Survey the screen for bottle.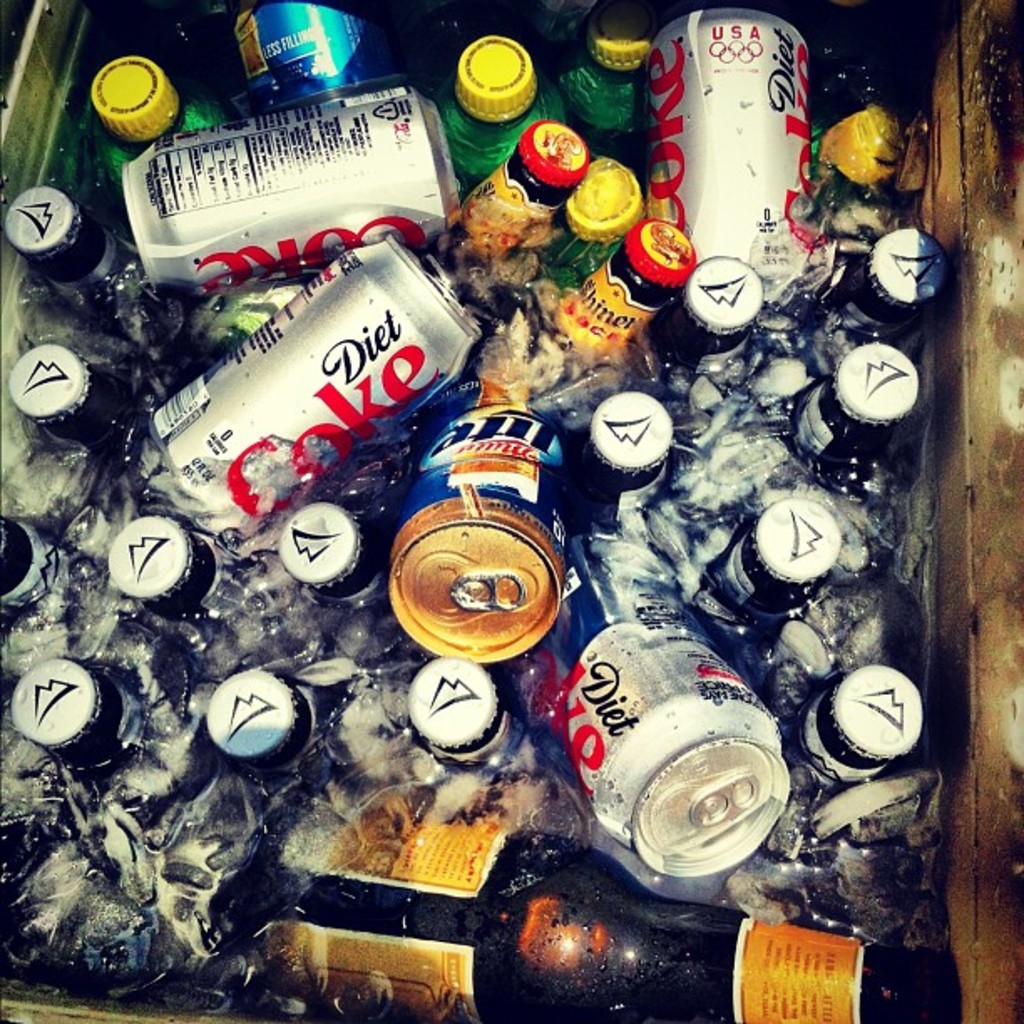
Survey found: bbox=[703, 497, 852, 616].
